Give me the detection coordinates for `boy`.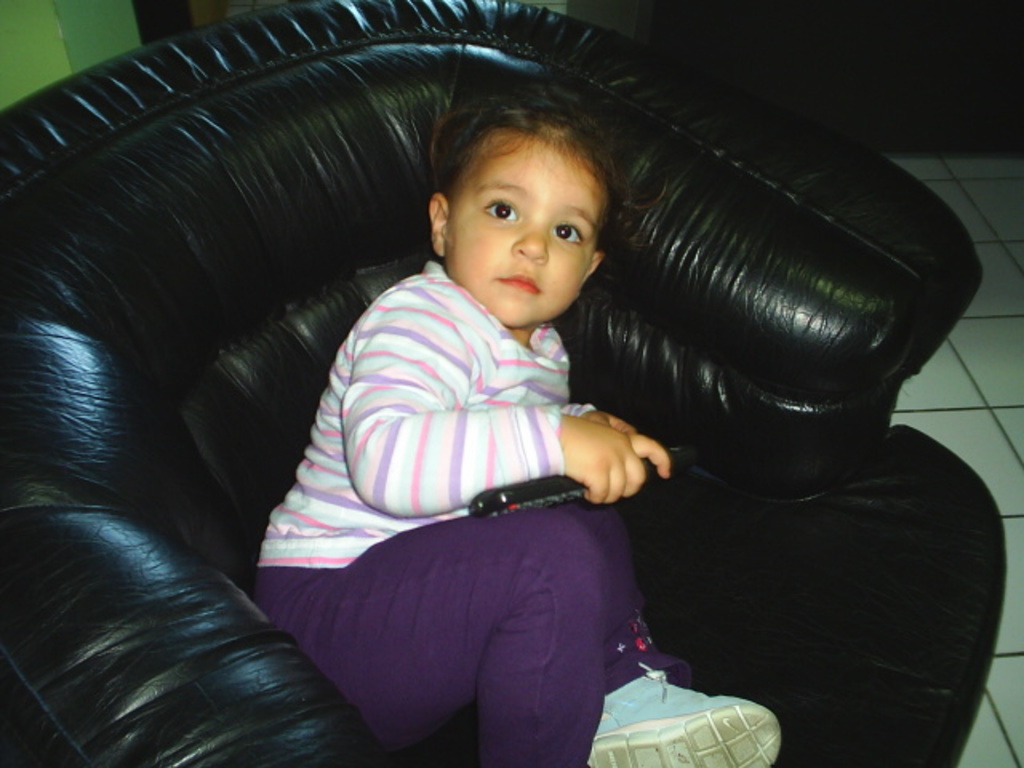
locate(253, 86, 800, 766).
